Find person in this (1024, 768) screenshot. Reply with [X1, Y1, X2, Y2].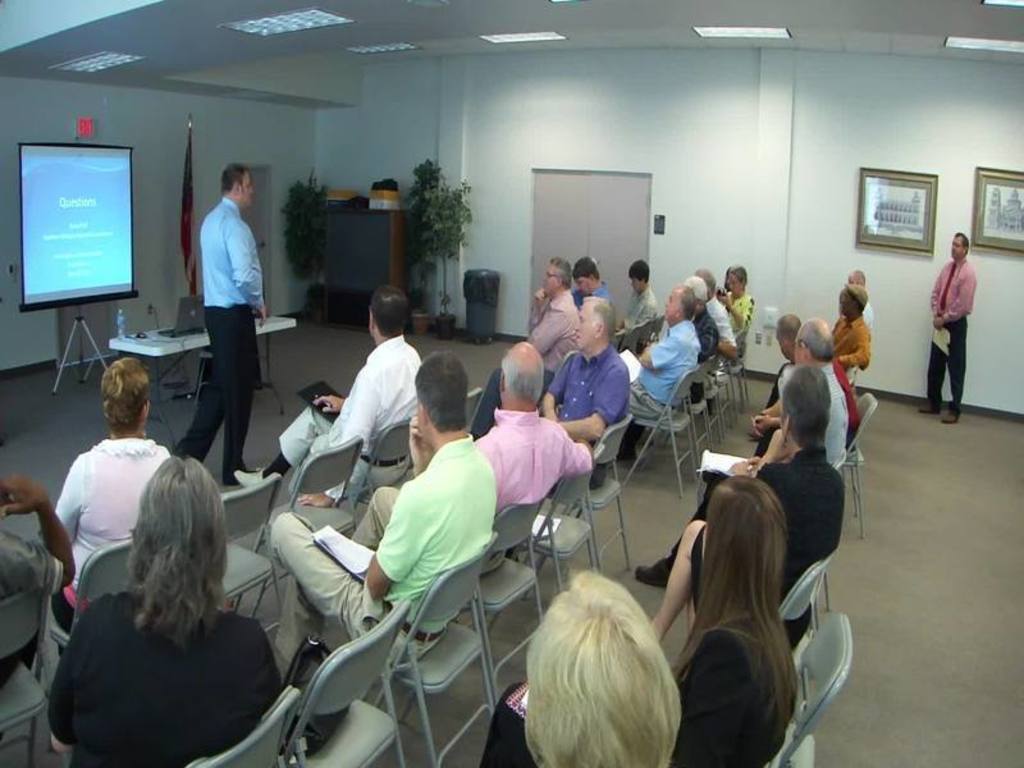
[175, 133, 262, 471].
